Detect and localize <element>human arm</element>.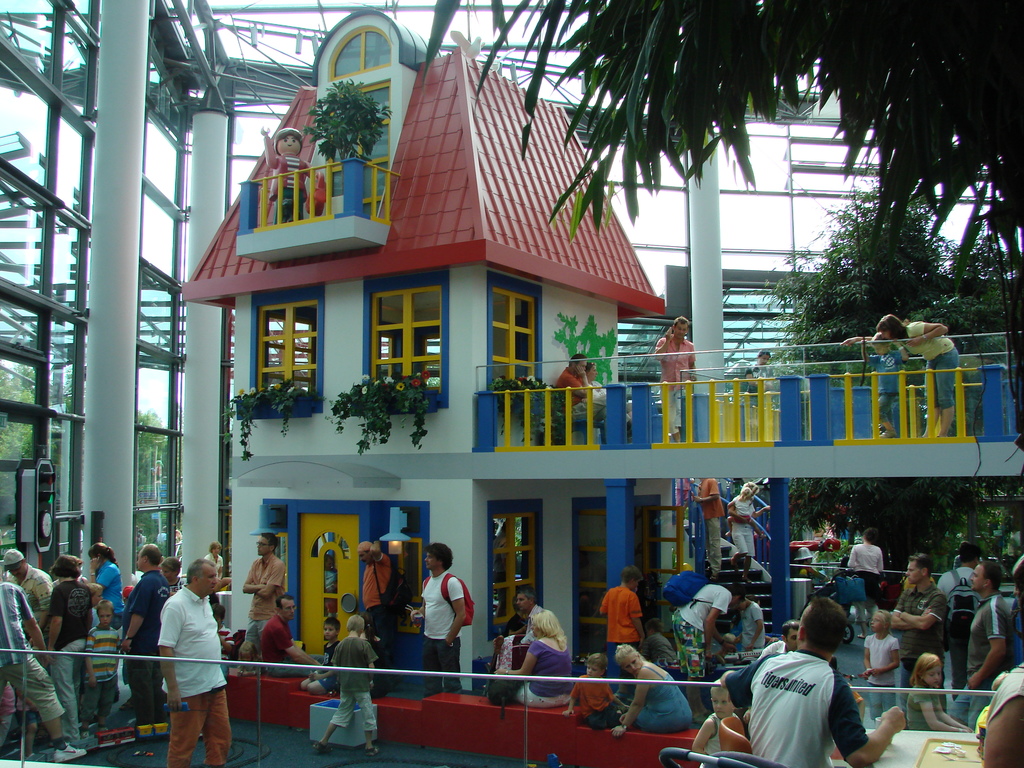
Localized at 570 365 589 399.
